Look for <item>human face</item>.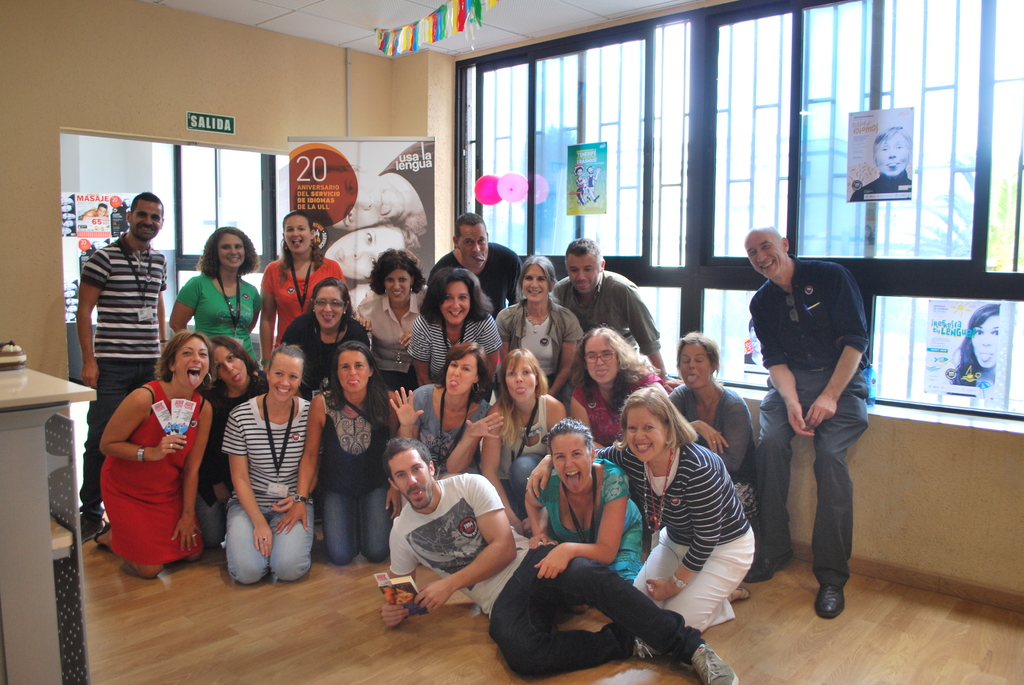
Found: locate(337, 352, 369, 393).
